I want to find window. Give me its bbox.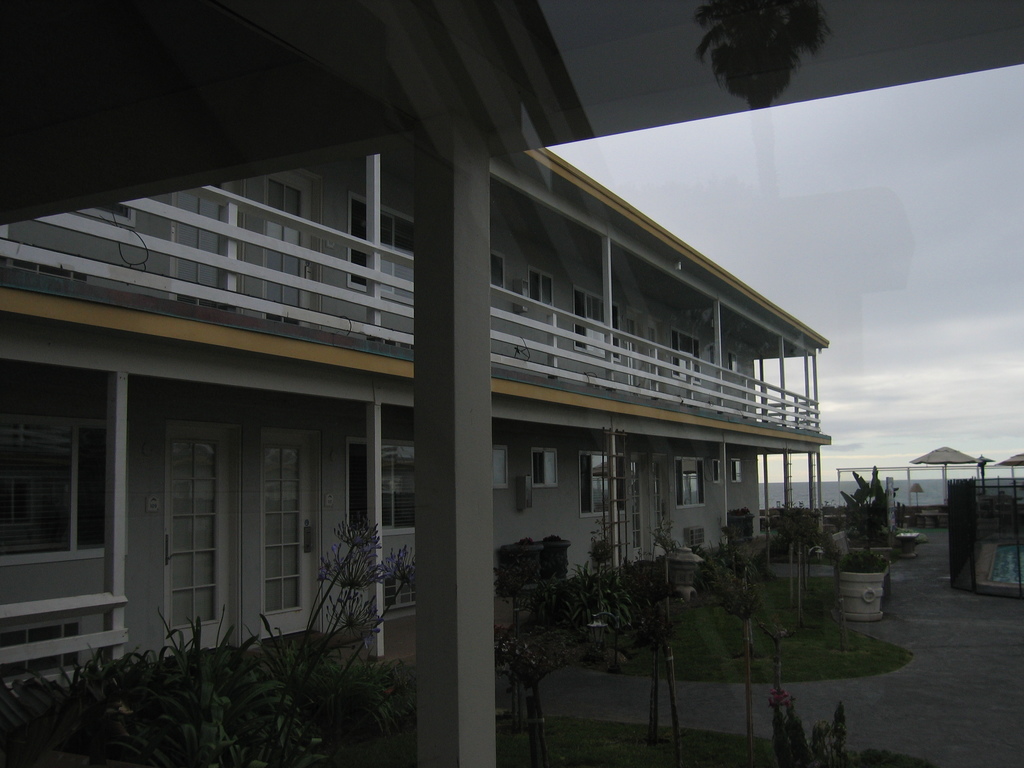
{"x1": 494, "y1": 444, "x2": 511, "y2": 494}.
